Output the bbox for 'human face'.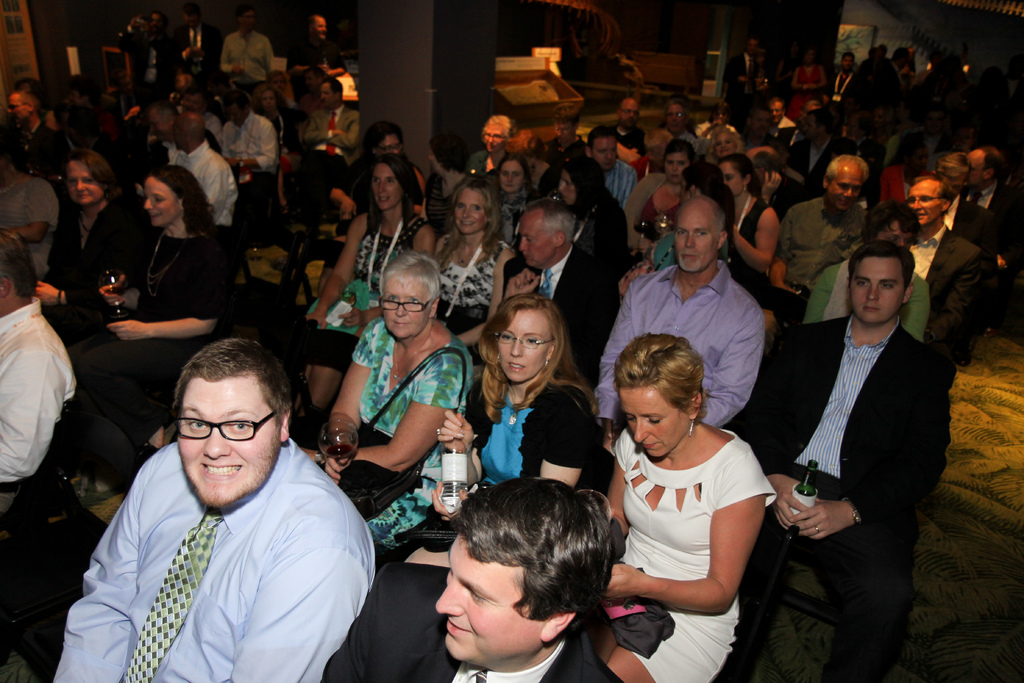
crop(557, 171, 576, 204).
